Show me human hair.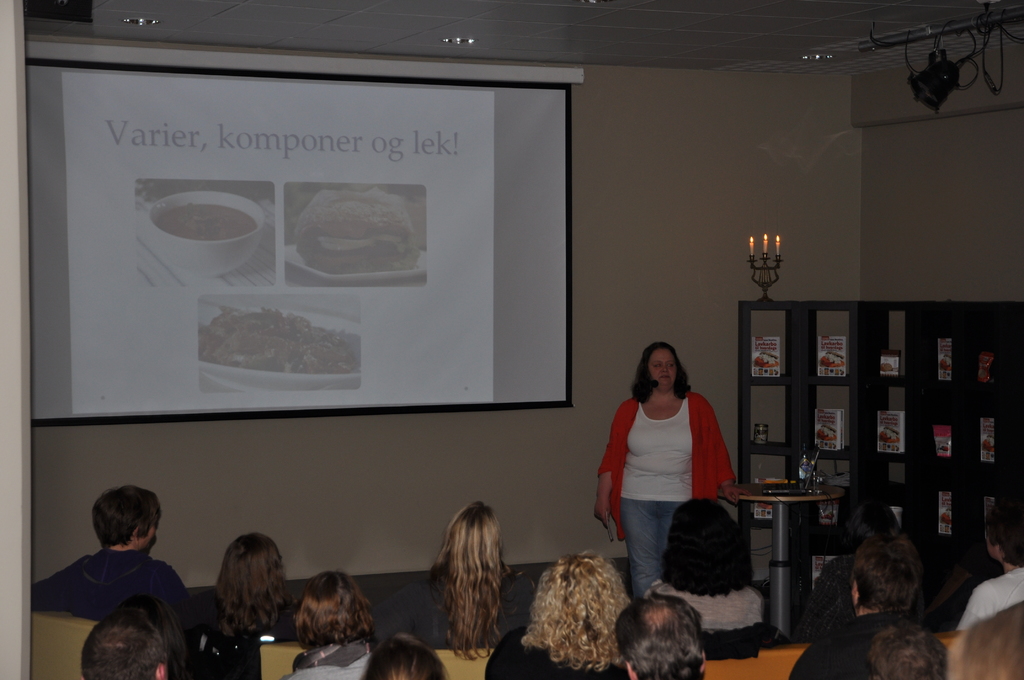
human hair is here: [528,550,641,672].
